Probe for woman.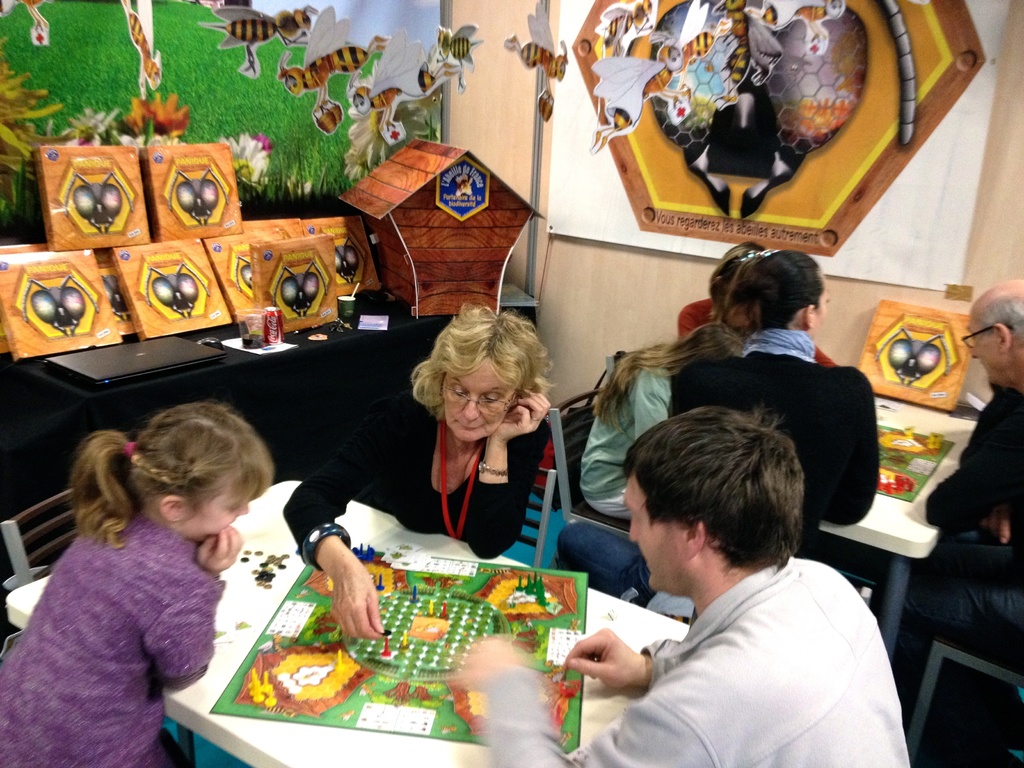
Probe result: crop(677, 241, 886, 556).
